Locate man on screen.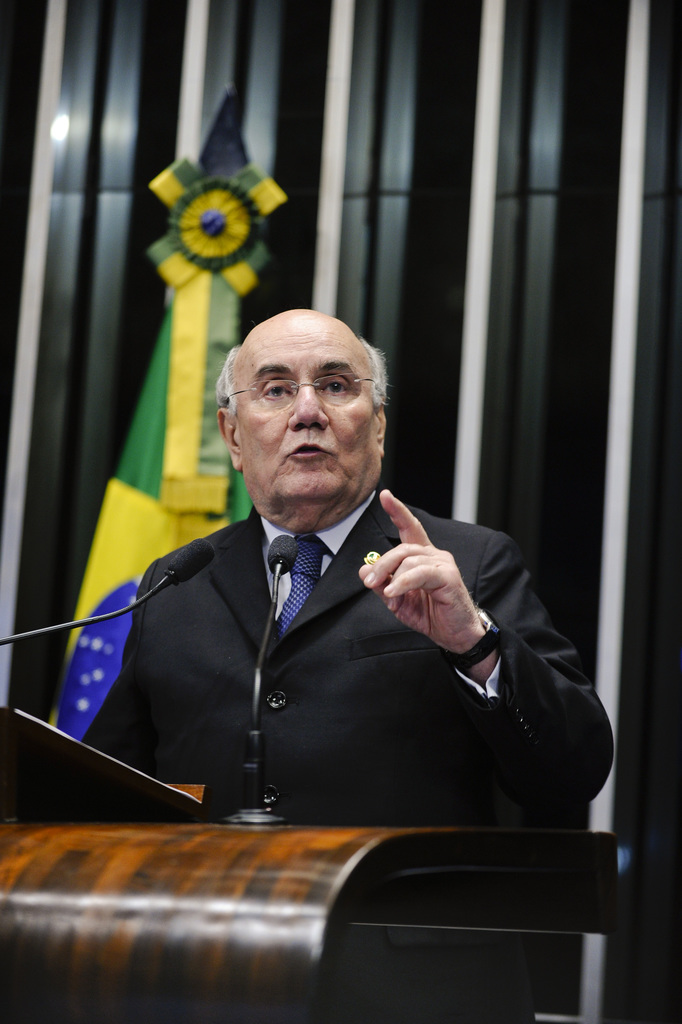
On screen at [127,291,558,903].
